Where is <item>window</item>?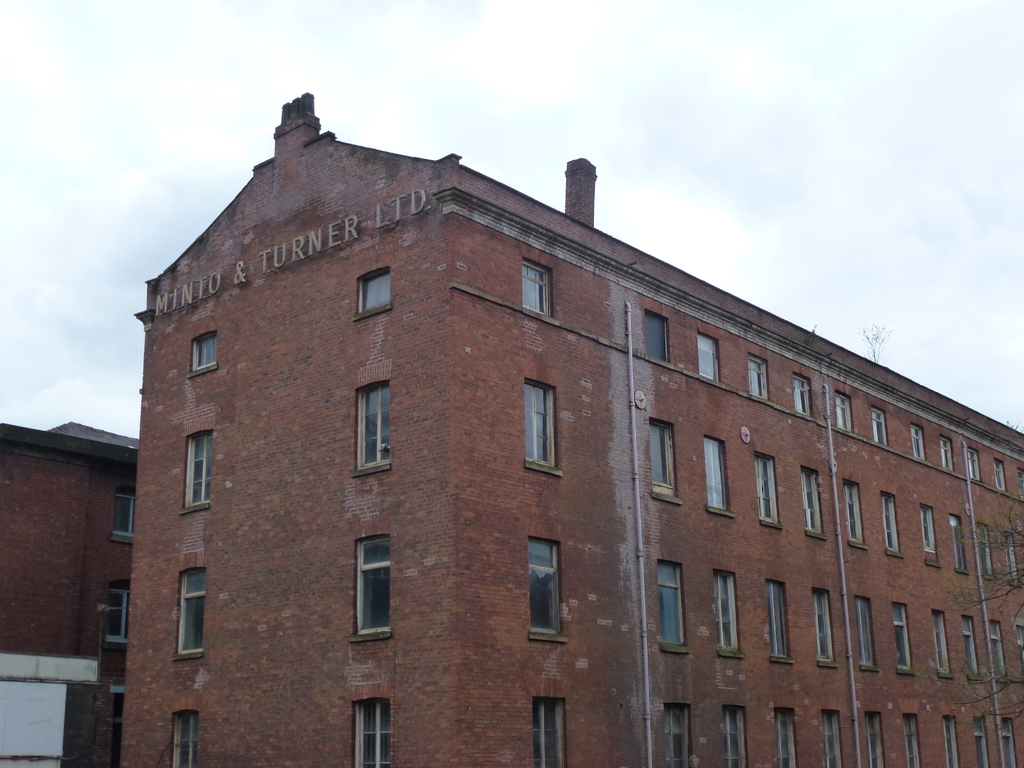
[left=924, top=499, right=940, bottom=569].
